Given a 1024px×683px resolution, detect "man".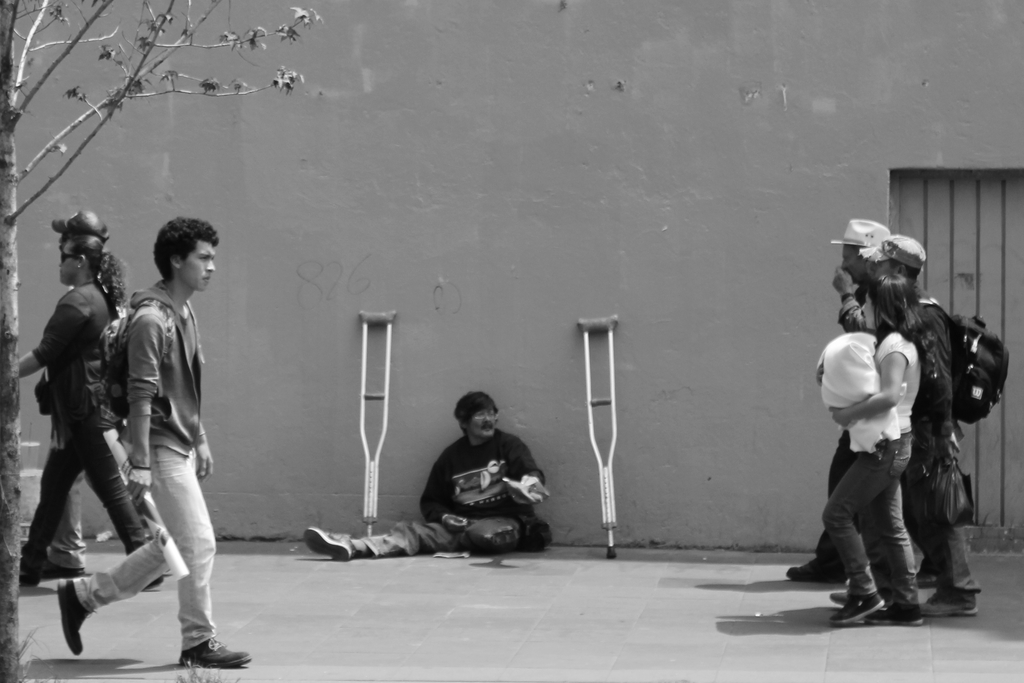
867, 235, 979, 621.
